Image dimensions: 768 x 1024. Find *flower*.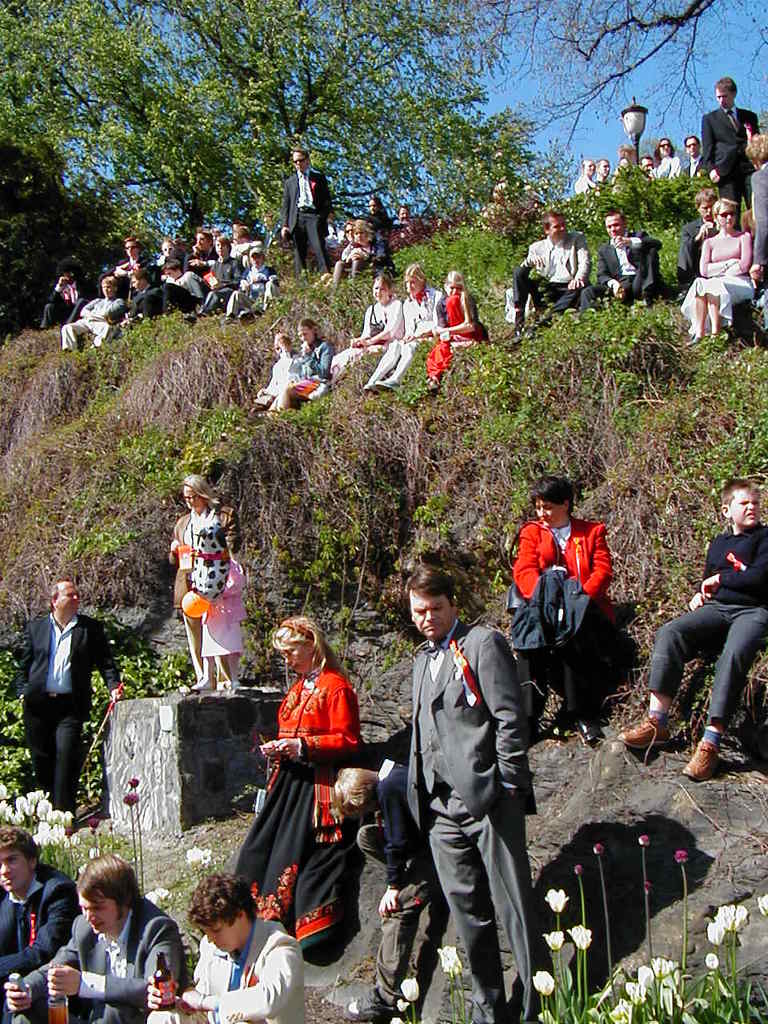
{"x1": 706, "y1": 951, "x2": 720, "y2": 970}.
